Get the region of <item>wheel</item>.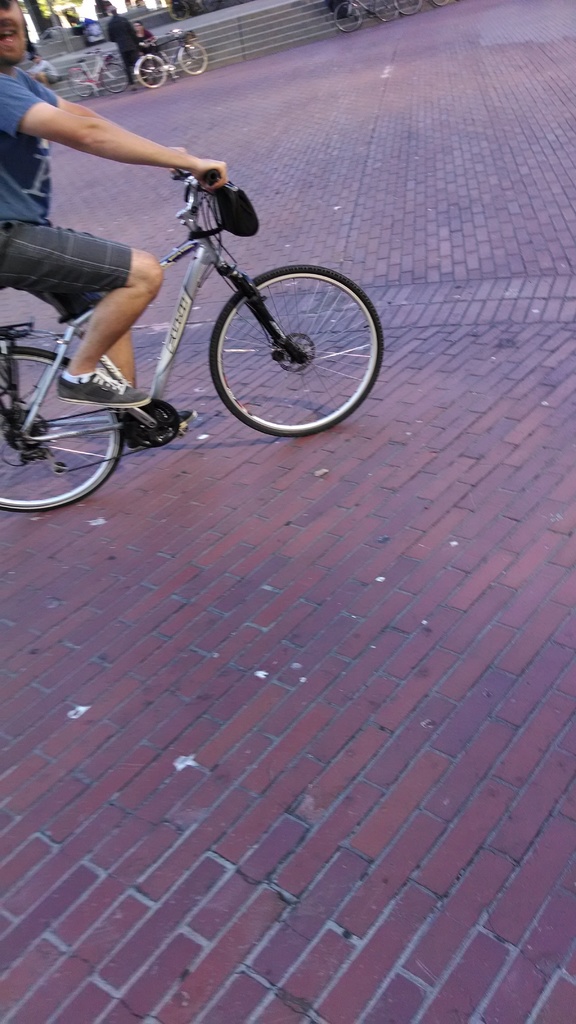
[x1=376, y1=0, x2=399, y2=18].
